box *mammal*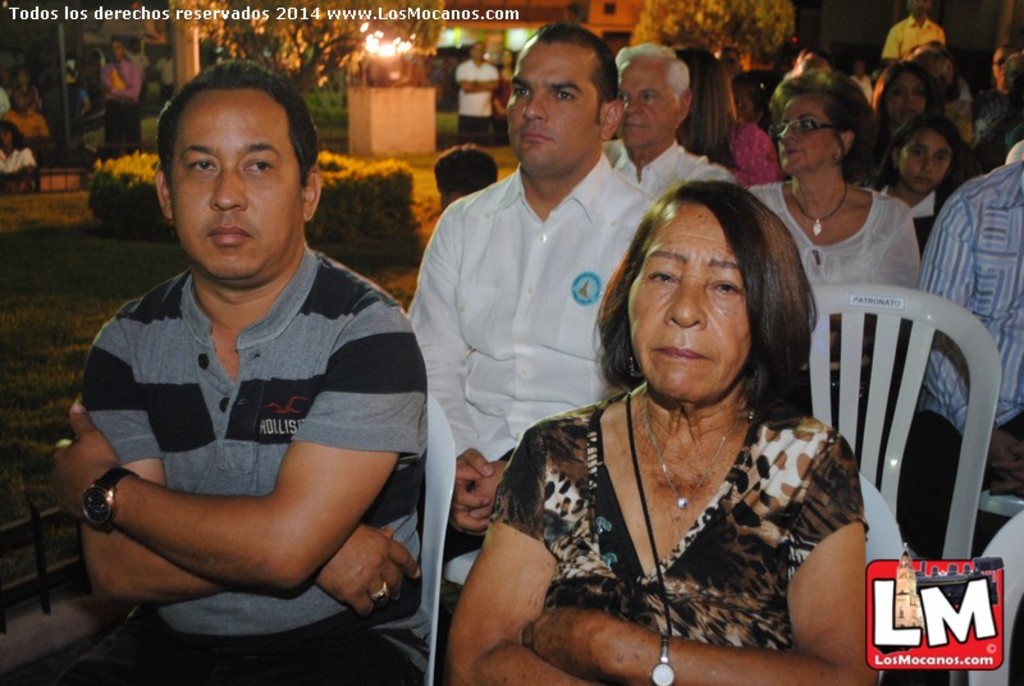
<bbox>151, 45, 177, 100</bbox>
